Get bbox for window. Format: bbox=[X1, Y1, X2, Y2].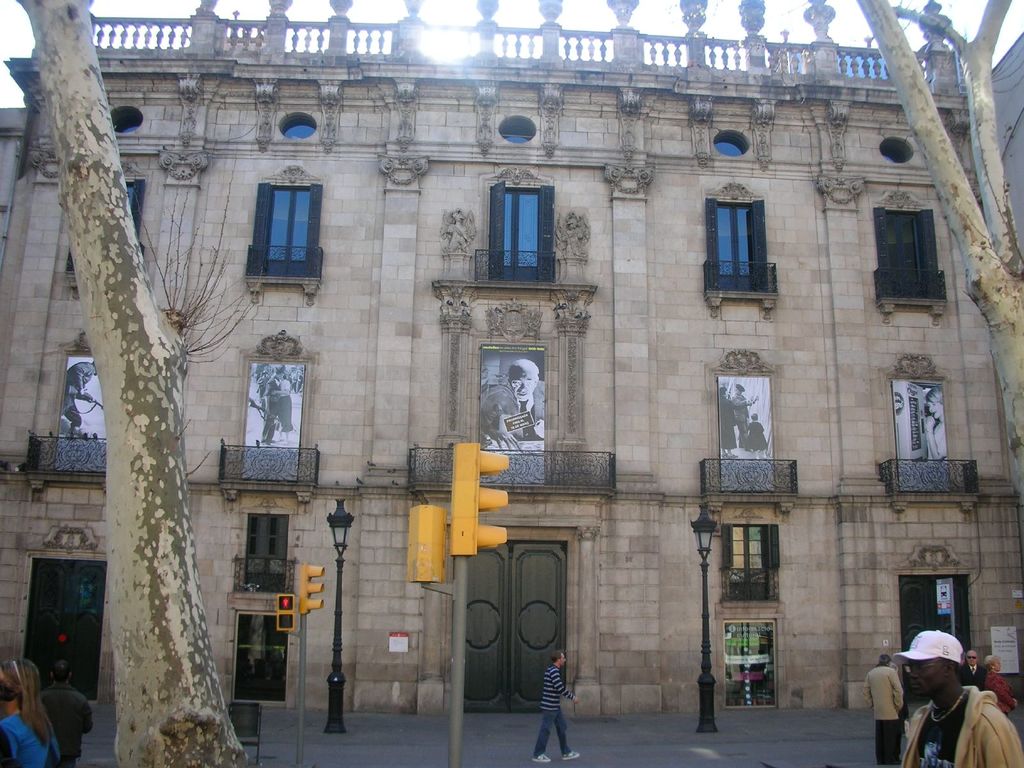
bbox=[62, 175, 147, 289].
